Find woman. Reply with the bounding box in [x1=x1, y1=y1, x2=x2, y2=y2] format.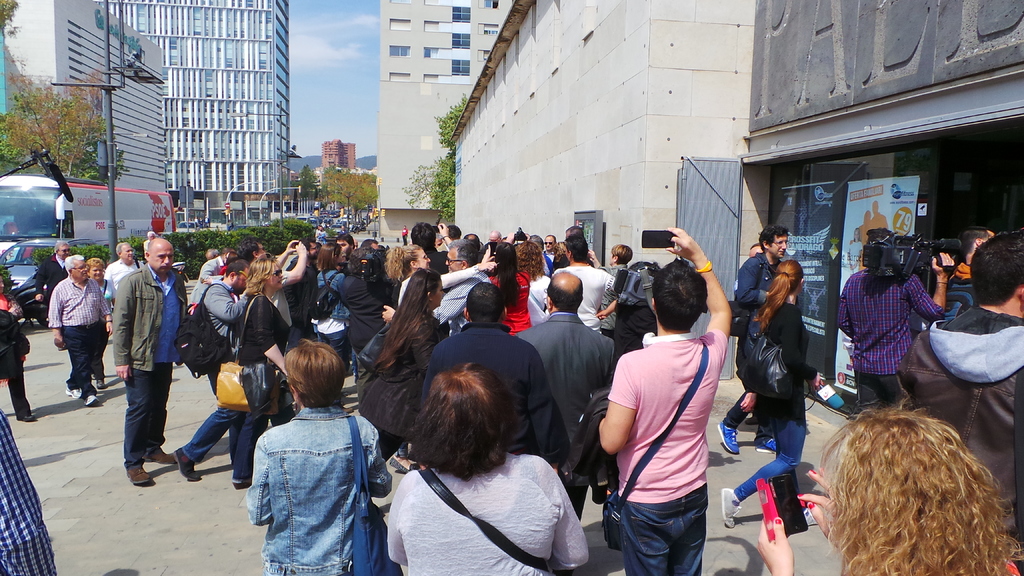
[x1=839, y1=229, x2=957, y2=452].
